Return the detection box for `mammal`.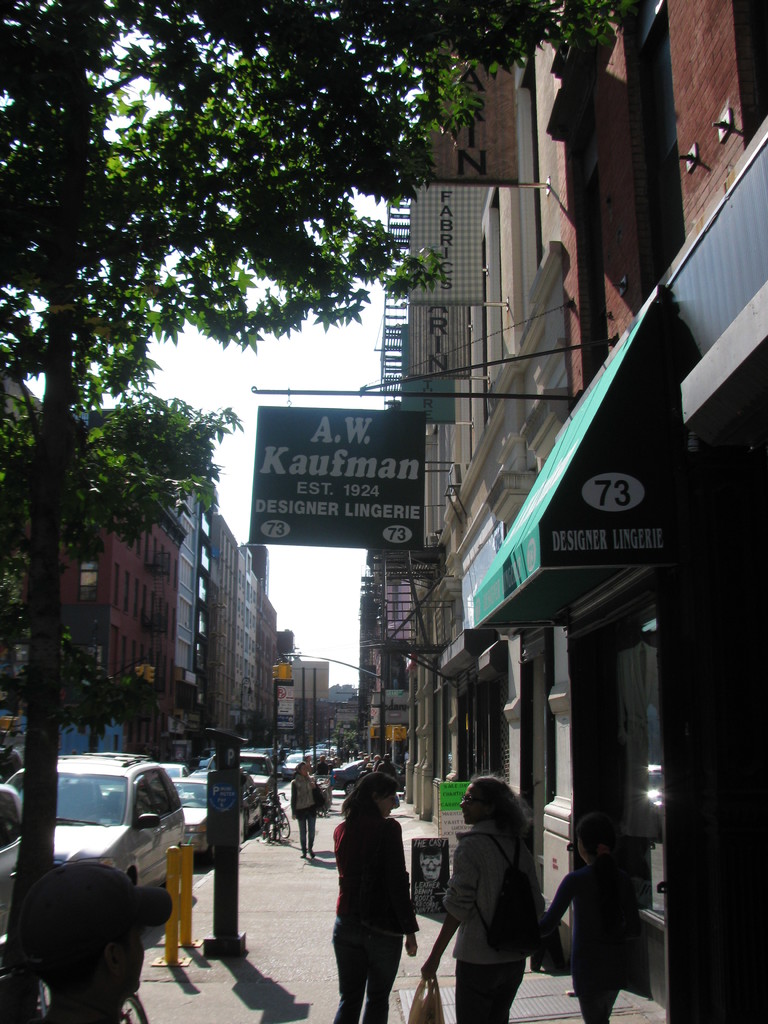
rect(11, 854, 172, 1023).
